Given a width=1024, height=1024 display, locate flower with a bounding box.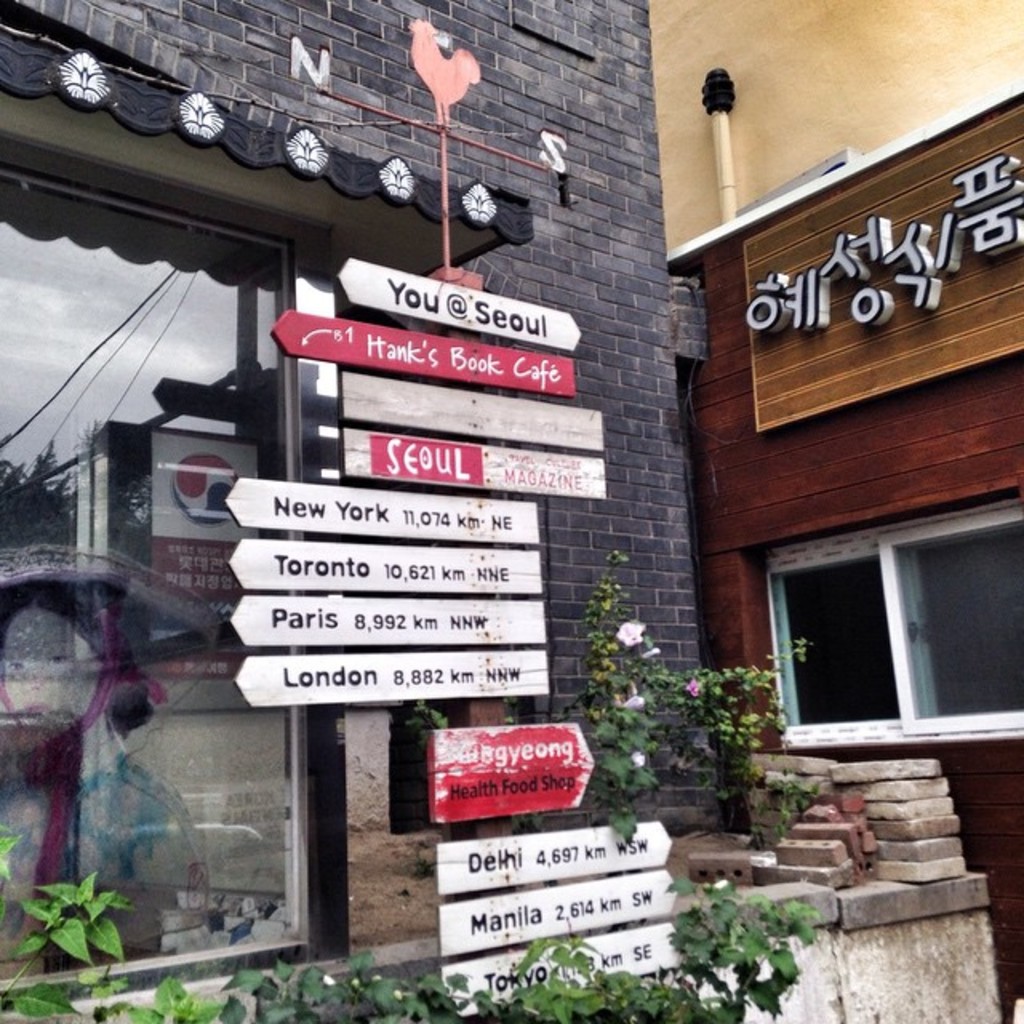
Located: select_region(621, 690, 646, 712).
